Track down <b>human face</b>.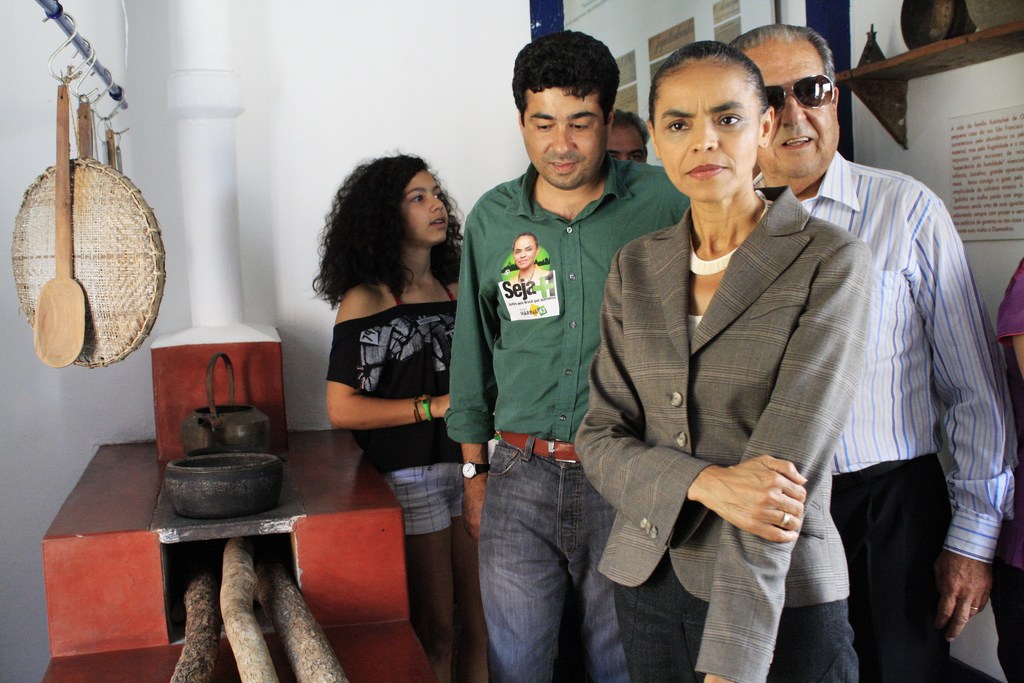
Tracked to 740 37 840 179.
